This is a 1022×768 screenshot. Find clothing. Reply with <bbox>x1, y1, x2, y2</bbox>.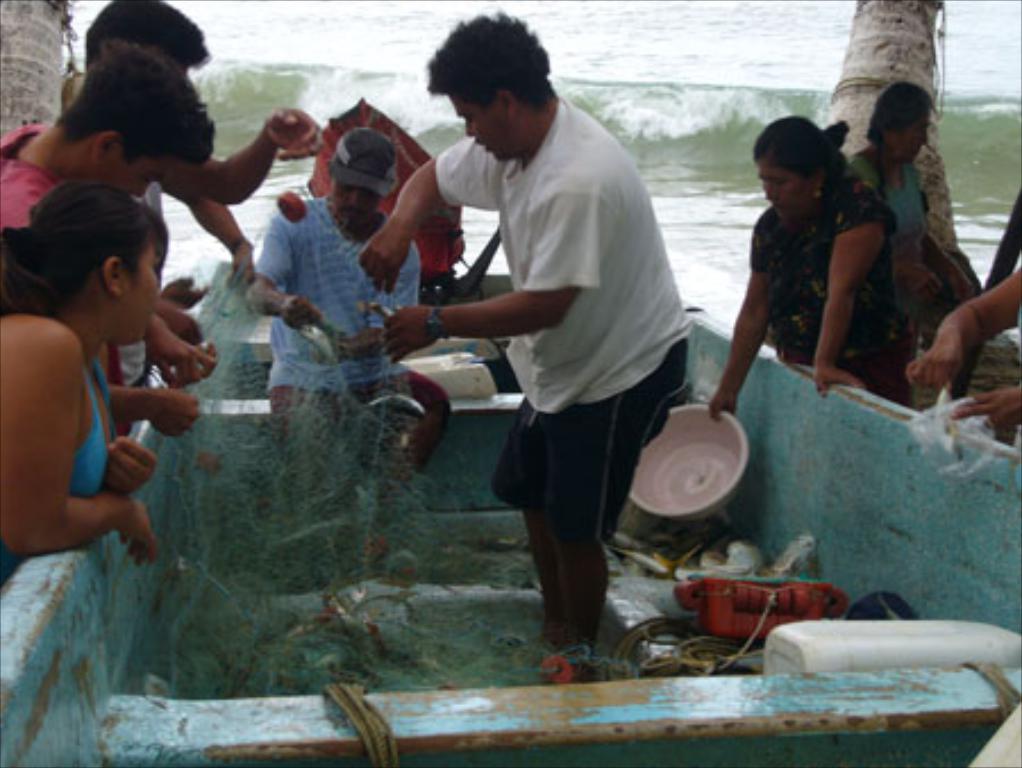
<bbox>64, 366, 116, 502</bbox>.
